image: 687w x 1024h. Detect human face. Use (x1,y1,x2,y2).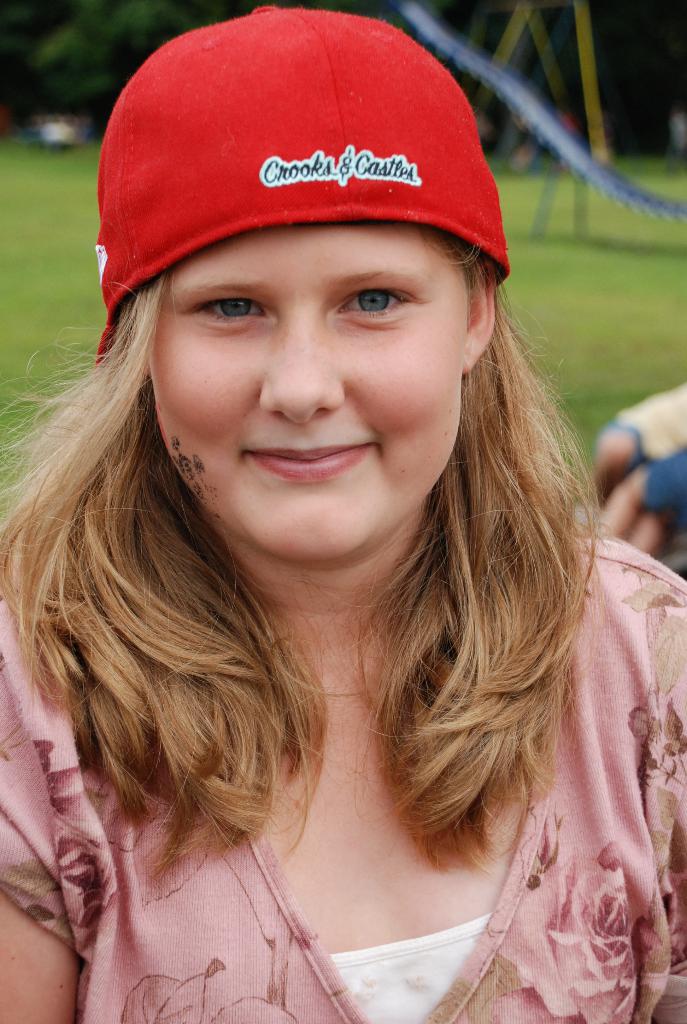
(146,220,470,563).
